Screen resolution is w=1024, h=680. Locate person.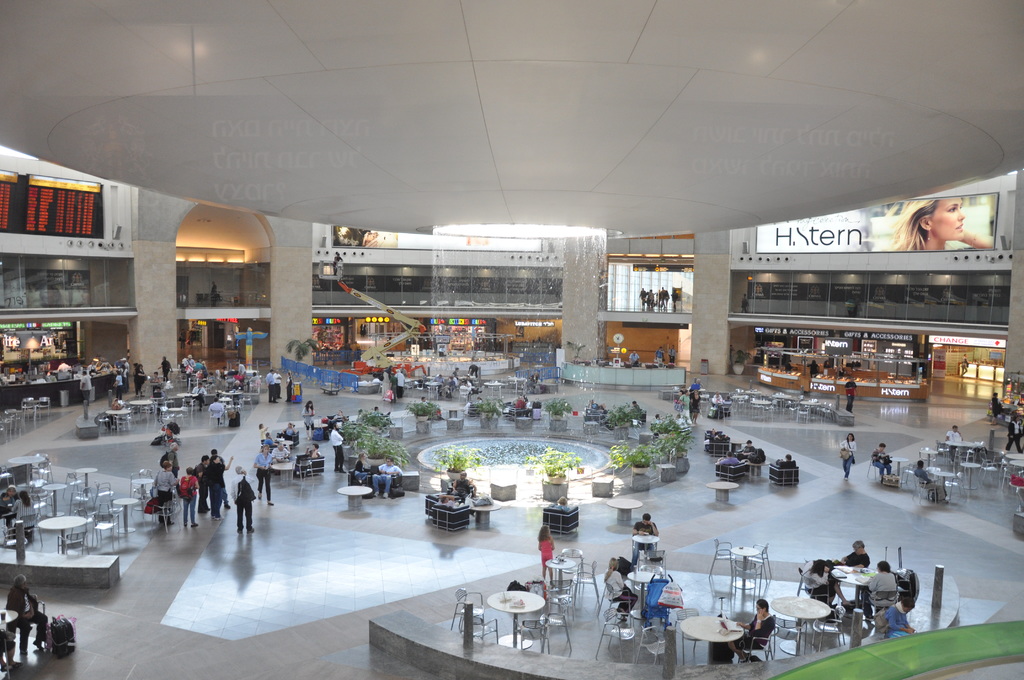
detection(884, 195, 995, 252).
